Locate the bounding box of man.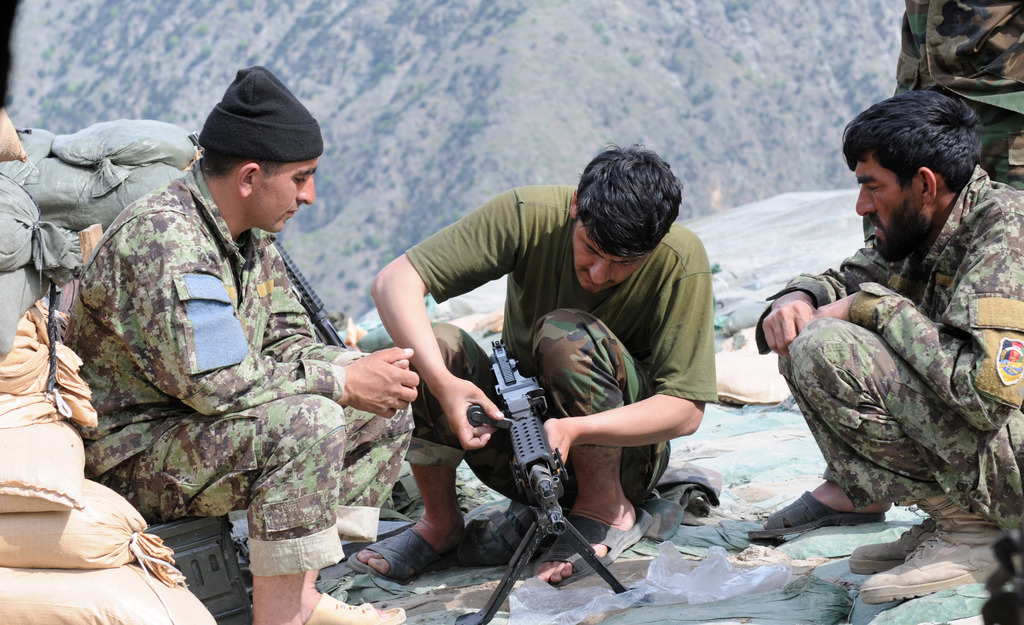
Bounding box: x1=347, y1=142, x2=719, y2=588.
